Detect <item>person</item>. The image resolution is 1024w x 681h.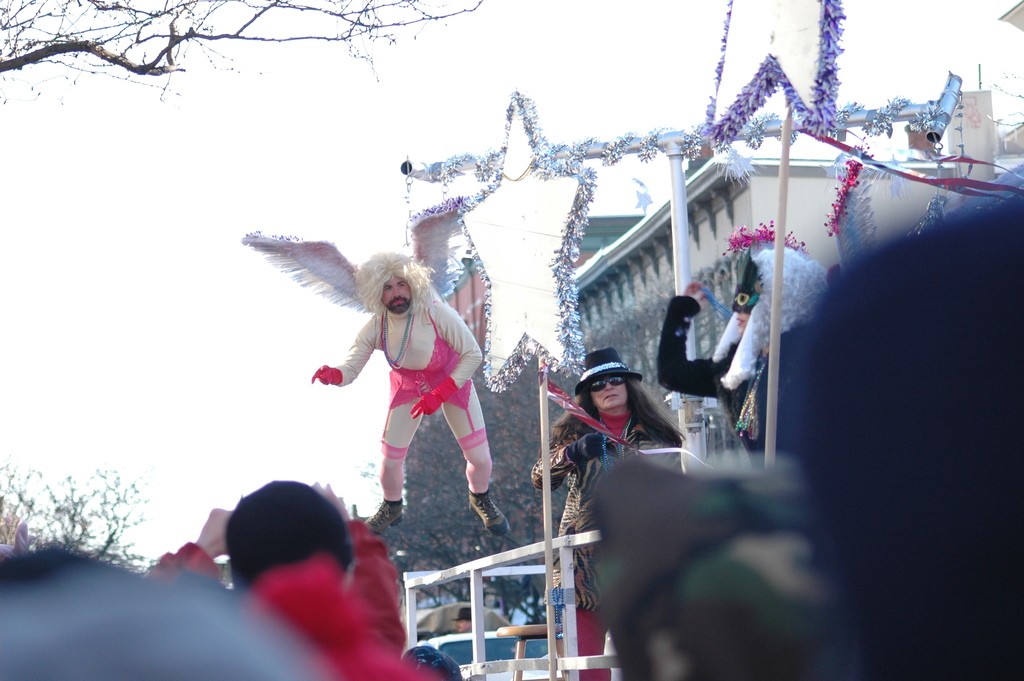
region(522, 351, 691, 678).
